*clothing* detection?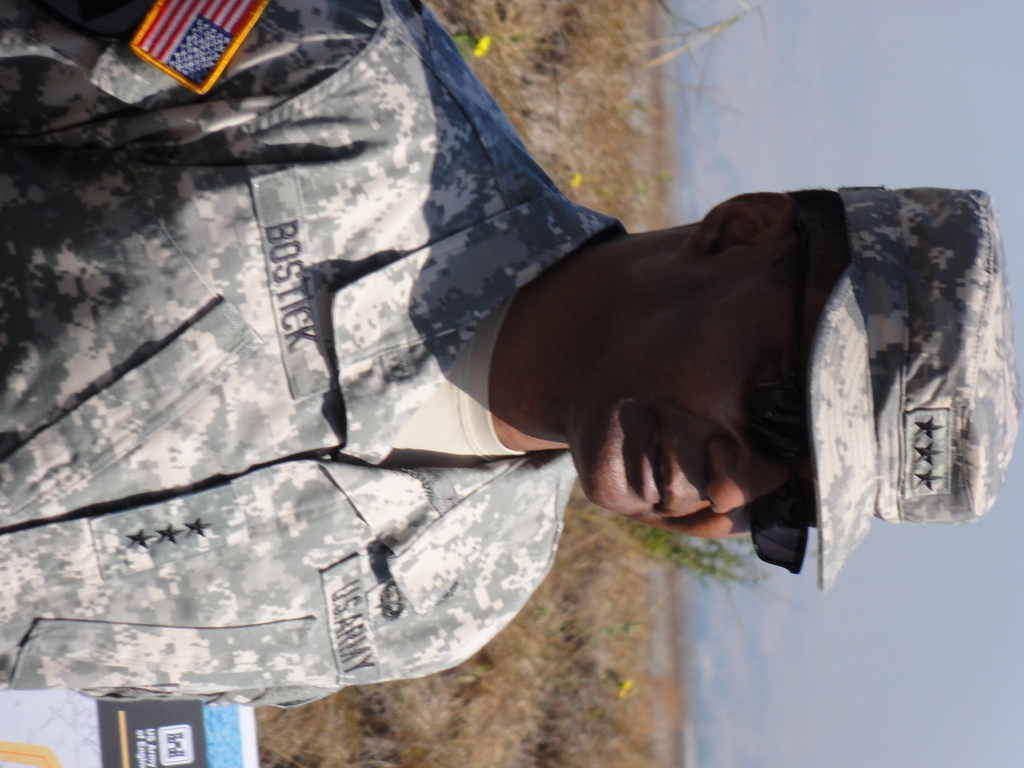
(170, 45, 963, 642)
